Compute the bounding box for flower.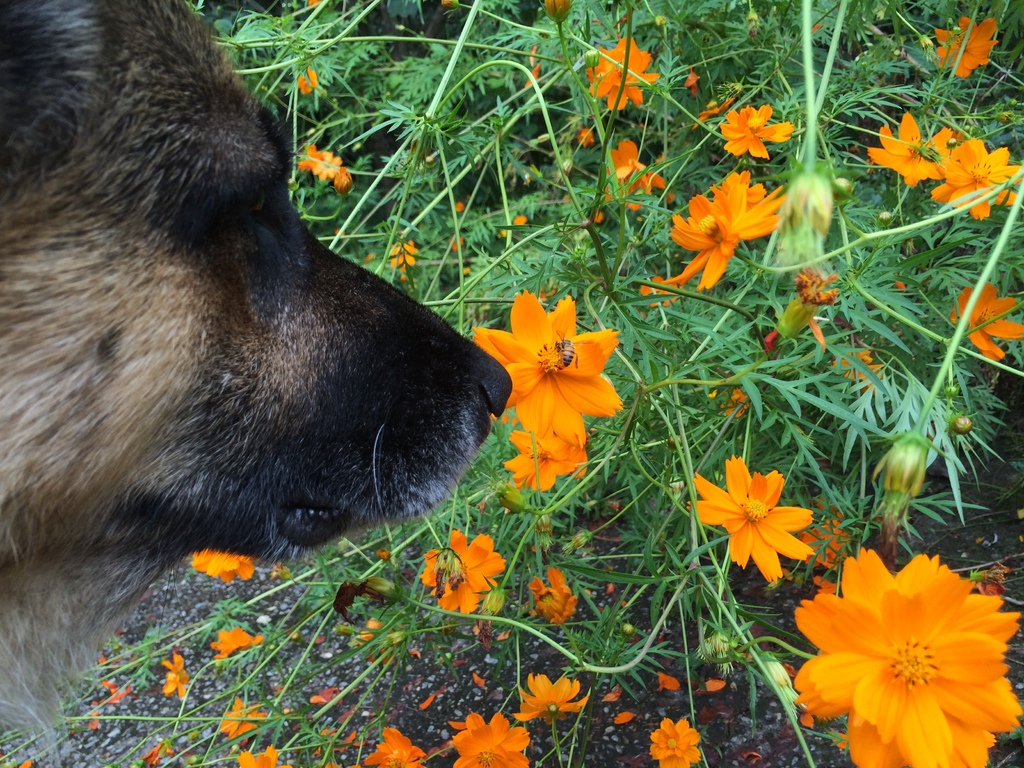
bbox(234, 739, 291, 767).
